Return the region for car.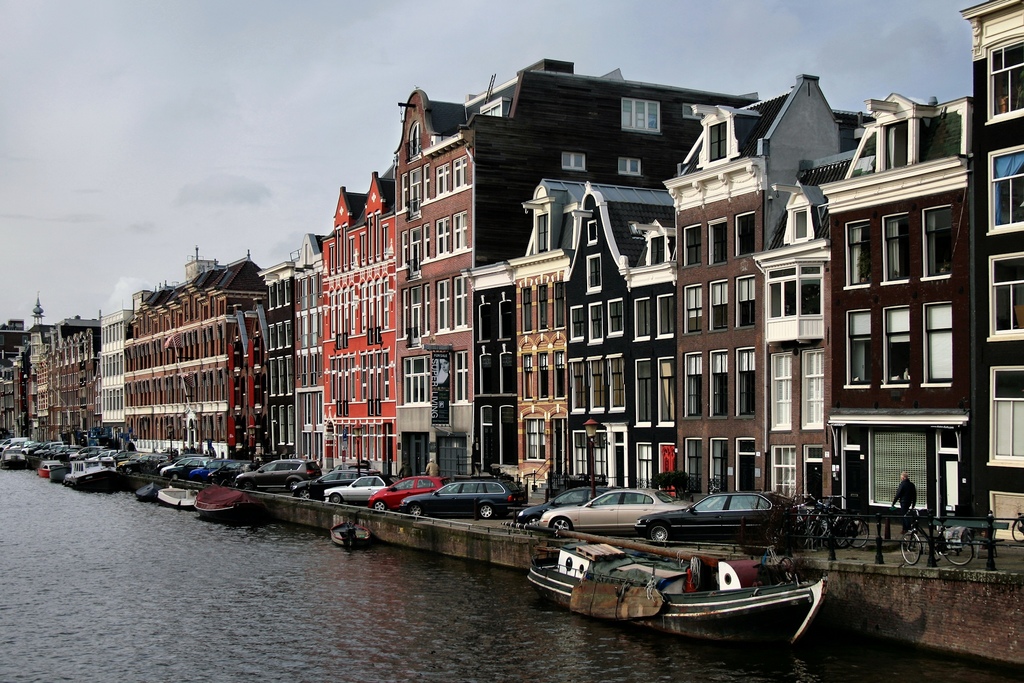
left=293, top=466, right=388, bottom=504.
